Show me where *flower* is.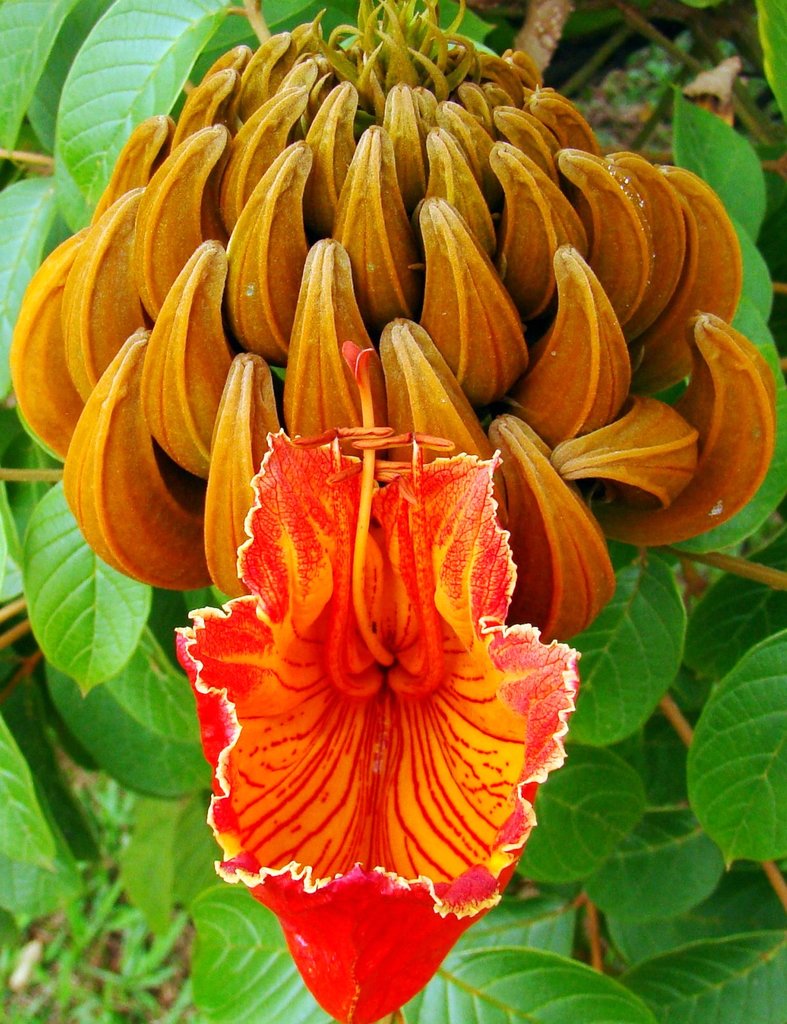
*flower* is at 171,333,582,1021.
